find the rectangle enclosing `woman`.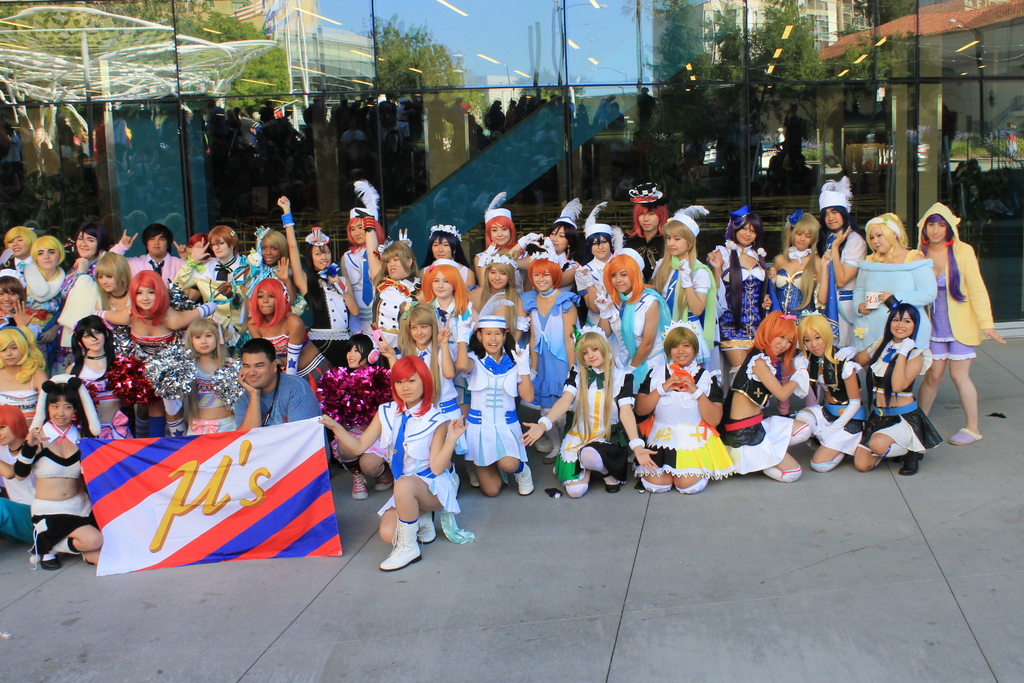
bbox(850, 296, 945, 472).
